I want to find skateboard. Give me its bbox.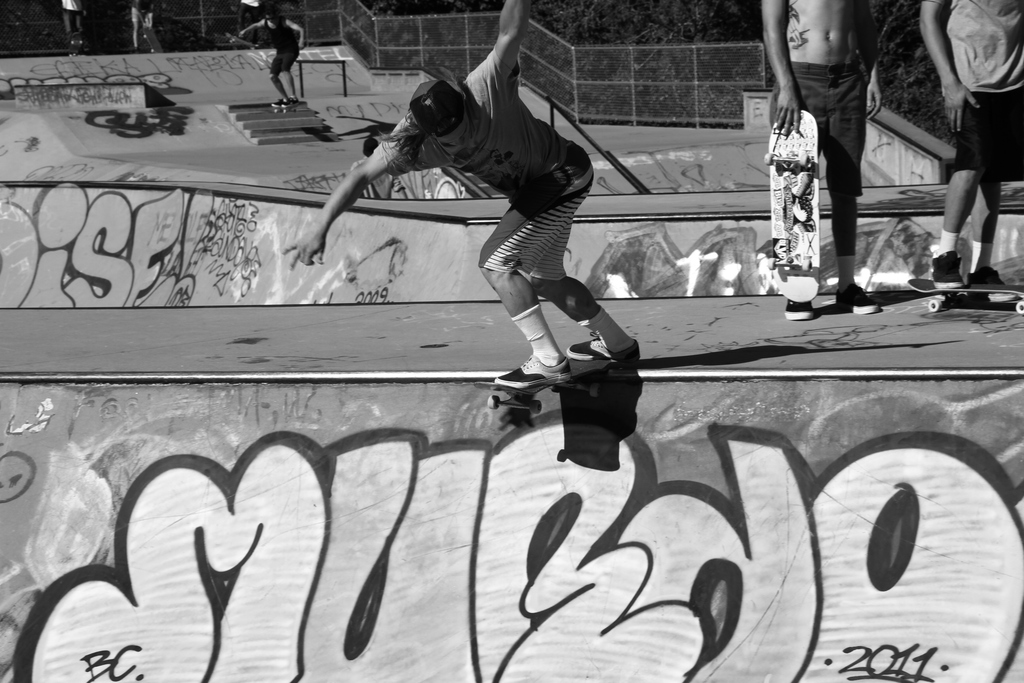
pyautogui.locateOnScreen(905, 278, 1023, 316).
